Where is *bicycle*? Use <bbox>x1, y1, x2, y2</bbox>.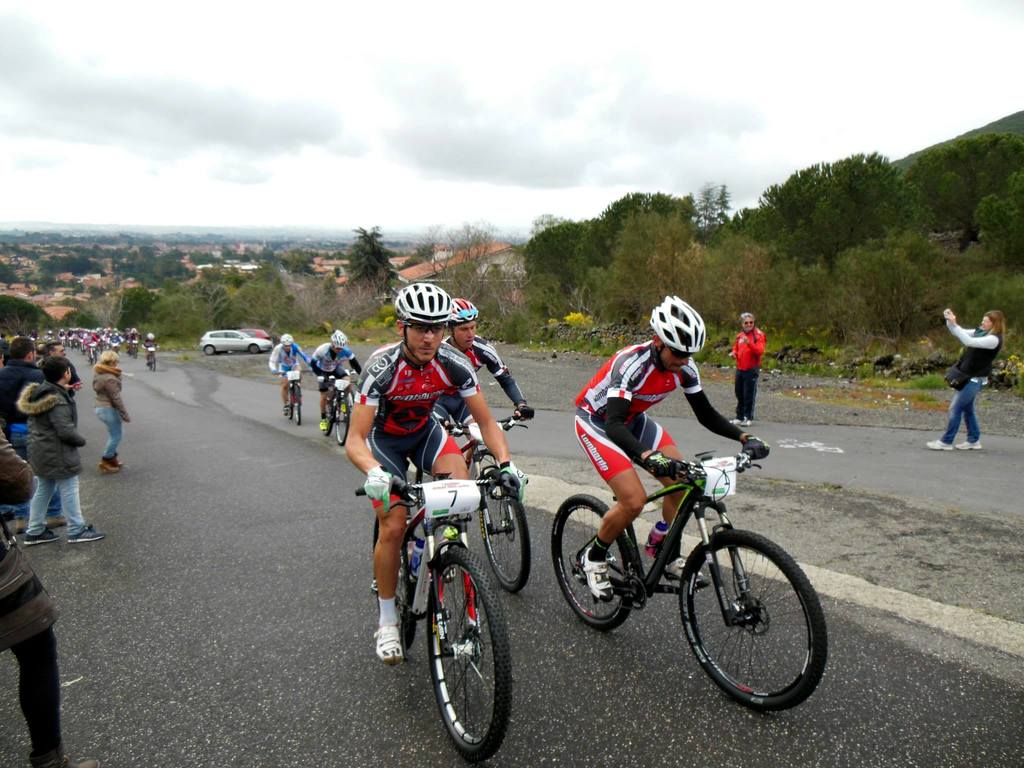
<bbox>543, 417, 811, 708</bbox>.
